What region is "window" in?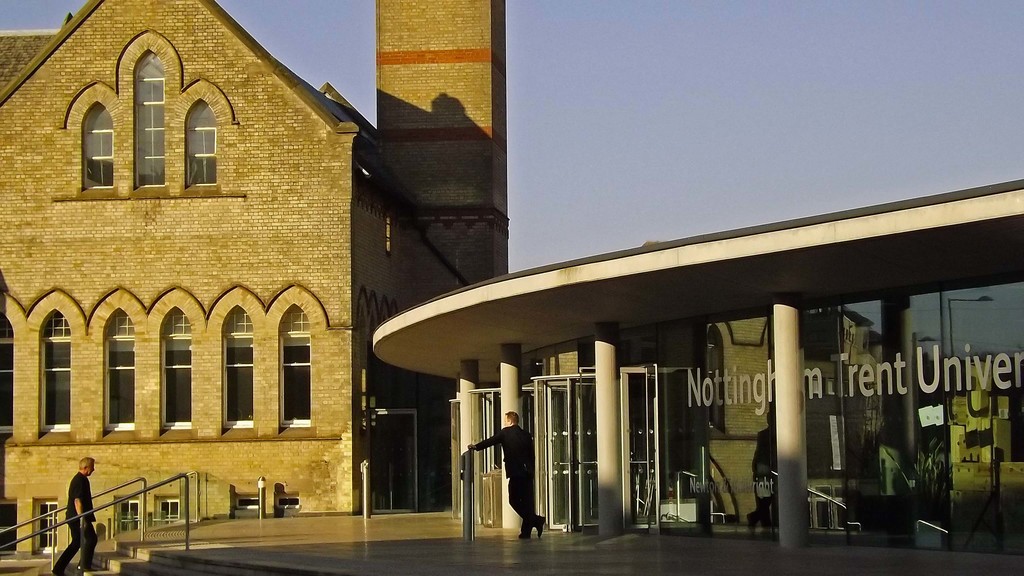
box(116, 492, 147, 533).
